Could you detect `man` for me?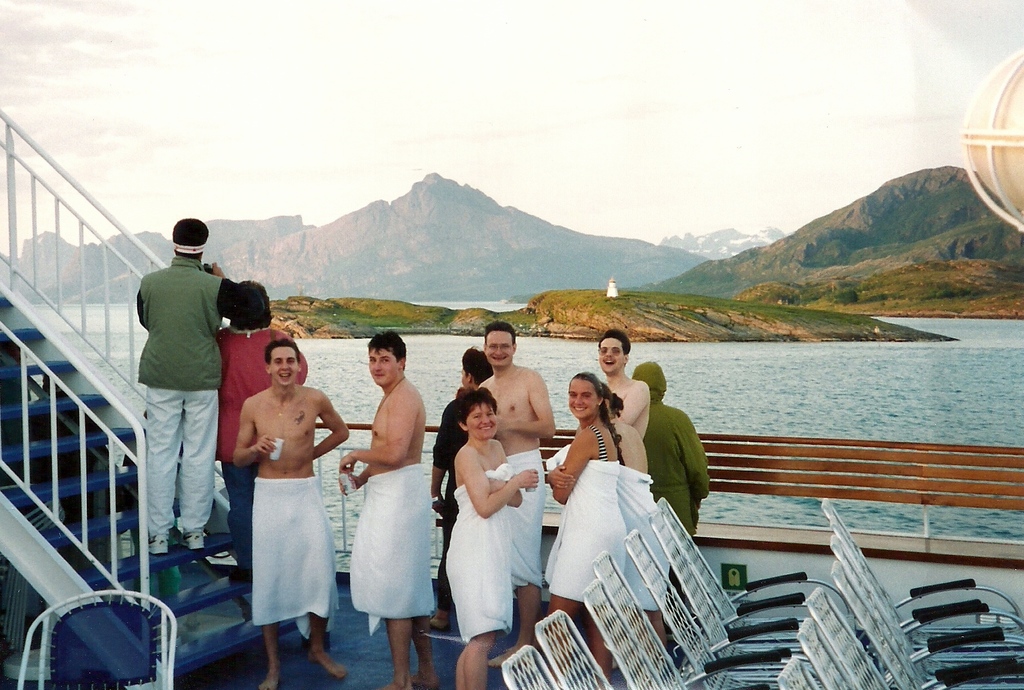
Detection result: region(216, 280, 307, 564).
